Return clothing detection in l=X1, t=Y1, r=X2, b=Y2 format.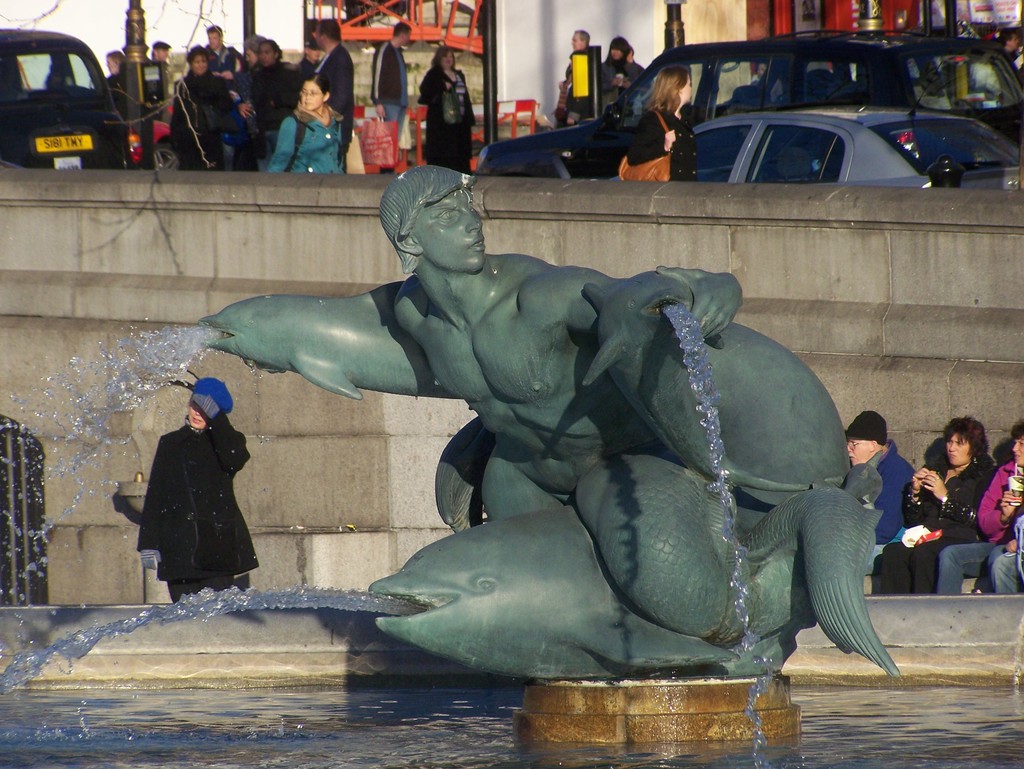
l=864, t=445, r=921, b=551.
